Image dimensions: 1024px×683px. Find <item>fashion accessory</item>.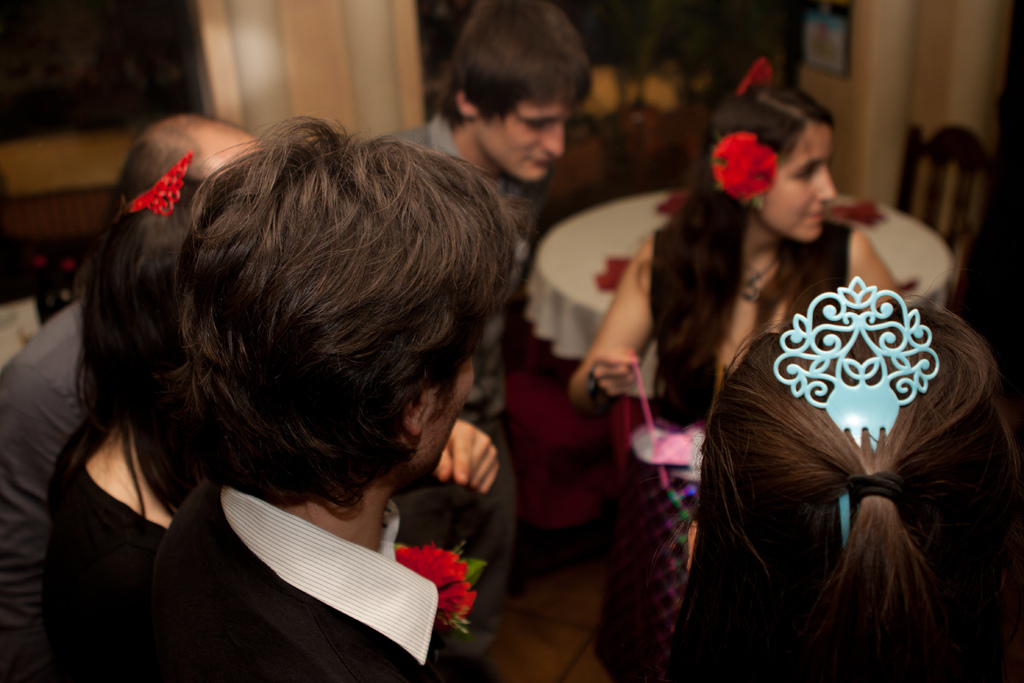
847 465 906 503.
